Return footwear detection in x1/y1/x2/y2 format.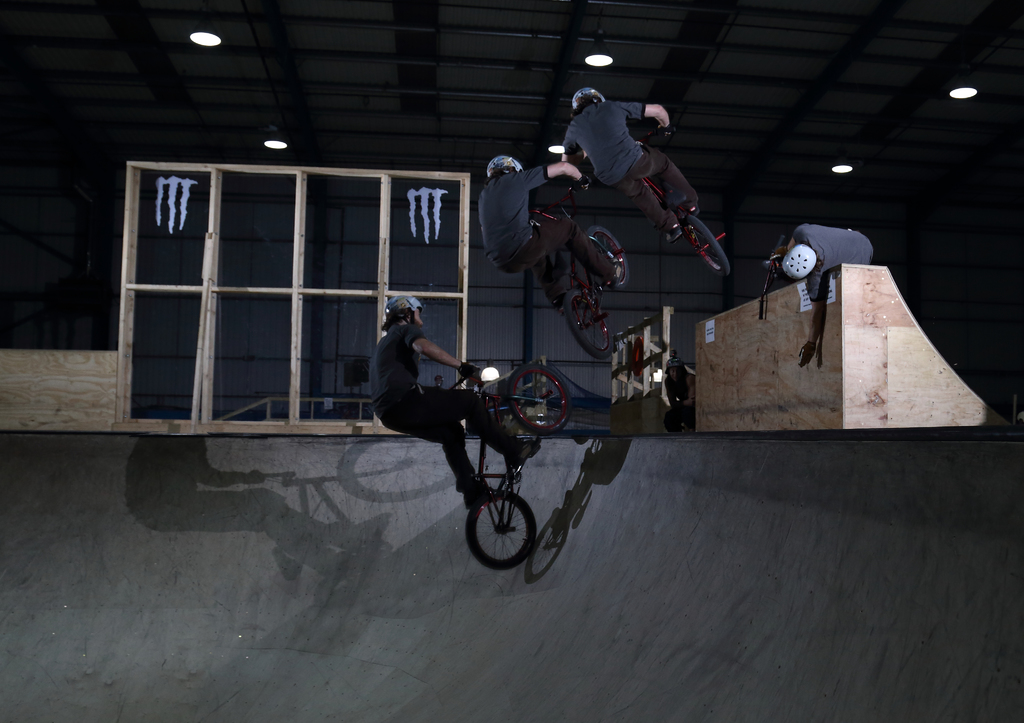
687/202/700/215.
